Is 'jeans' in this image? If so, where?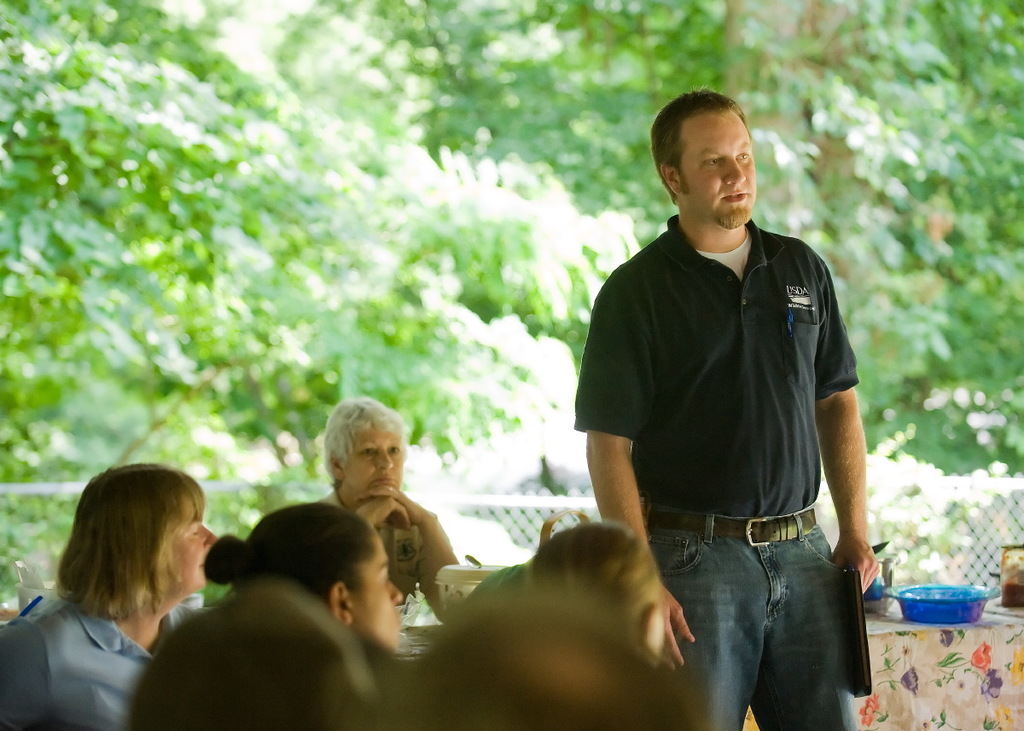
Yes, at BBox(0, 595, 184, 730).
